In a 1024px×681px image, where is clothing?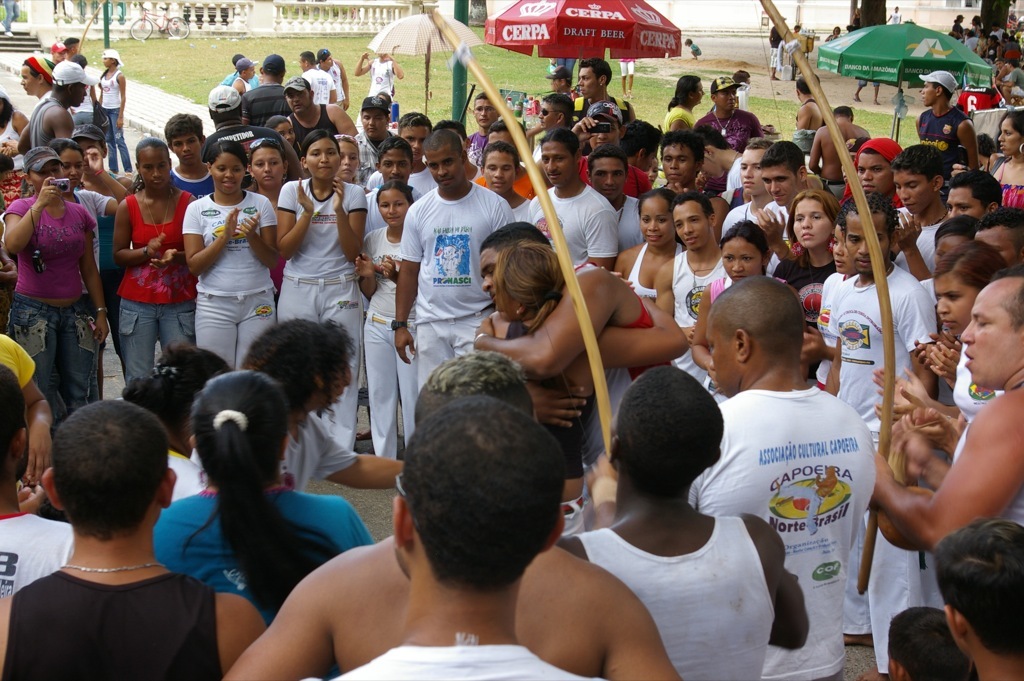
24, 93, 76, 152.
